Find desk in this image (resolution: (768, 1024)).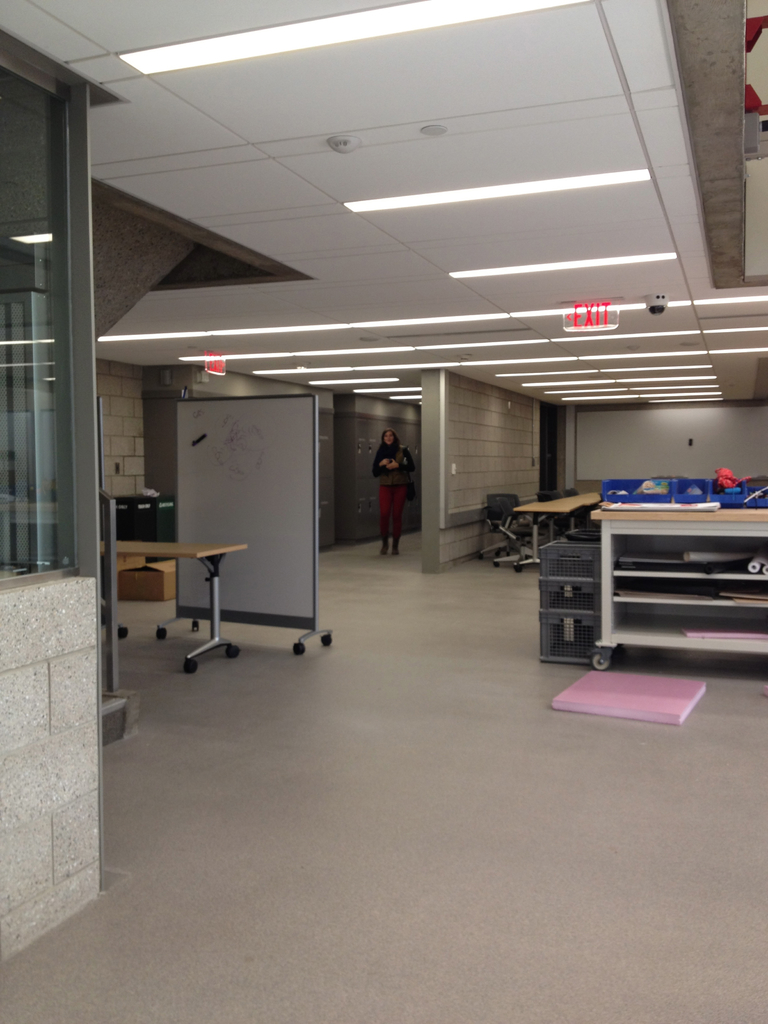
pyautogui.locateOnScreen(516, 496, 576, 568).
